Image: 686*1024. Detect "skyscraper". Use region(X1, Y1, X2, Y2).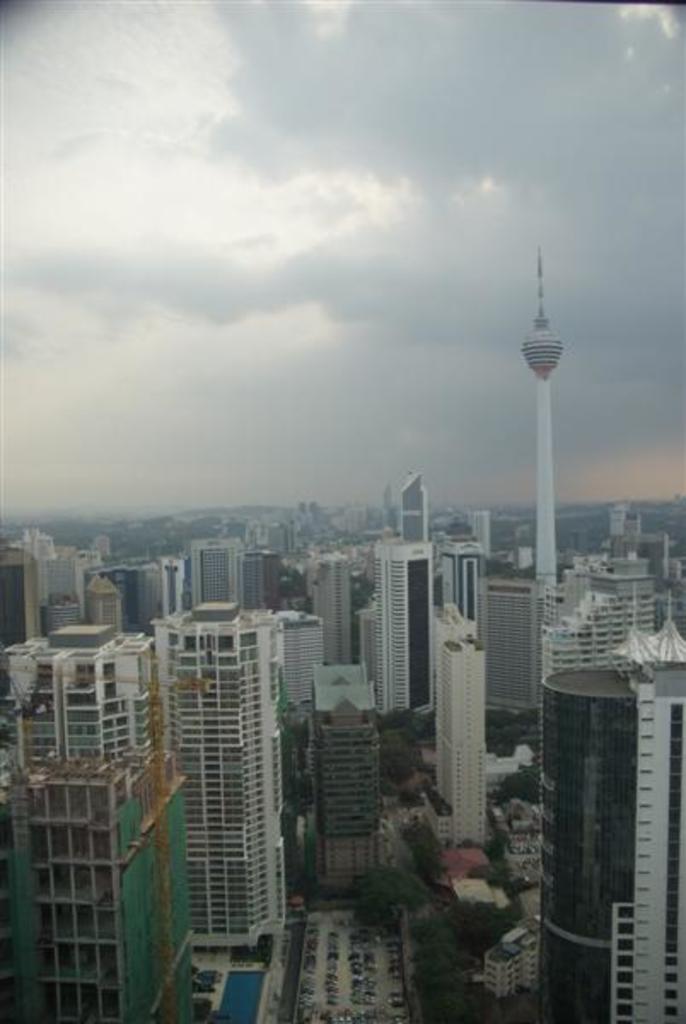
region(73, 575, 125, 638).
